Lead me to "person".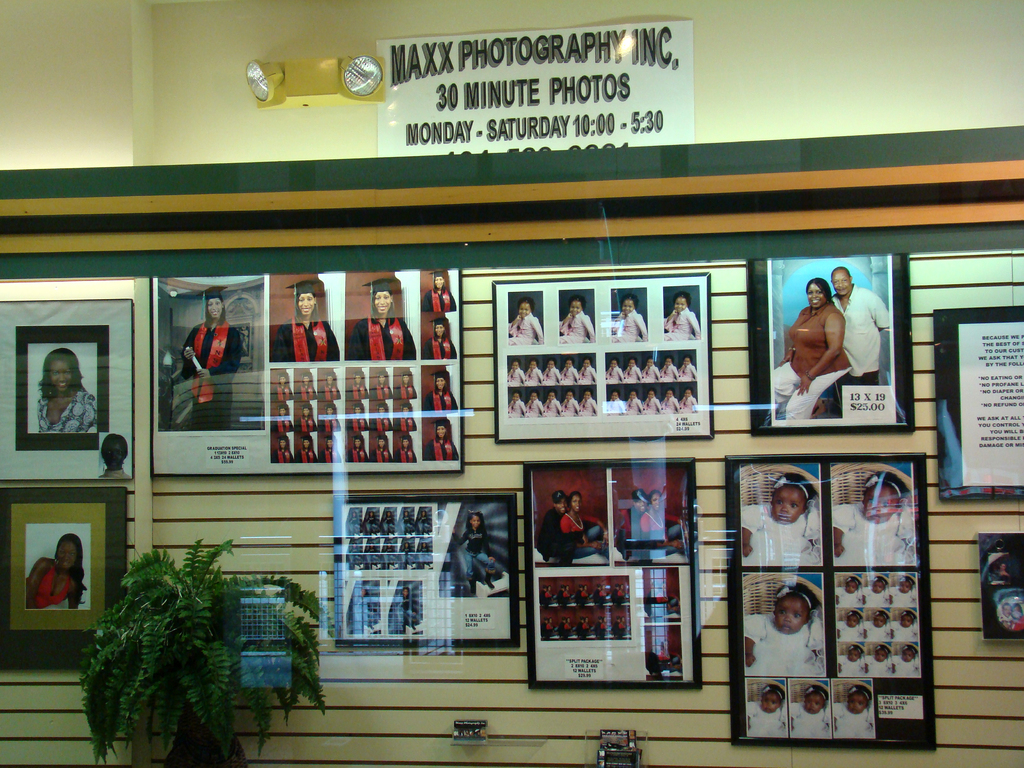
Lead to x1=102, y1=435, x2=136, y2=480.
